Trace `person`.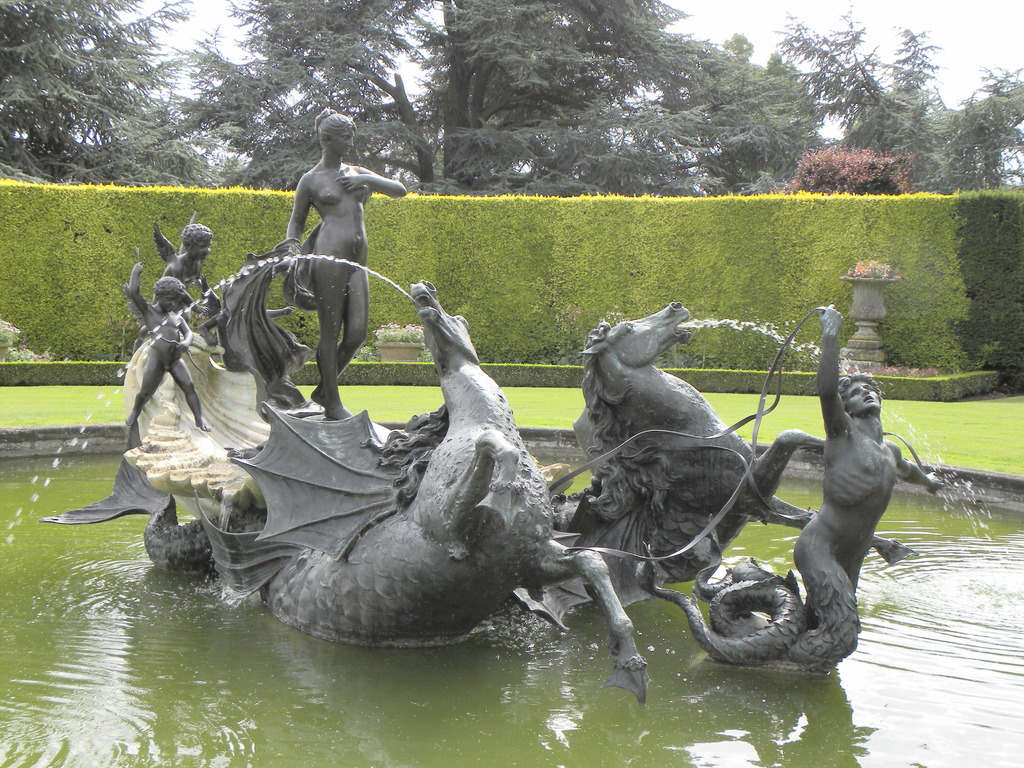
Traced to bbox=[120, 257, 212, 433].
